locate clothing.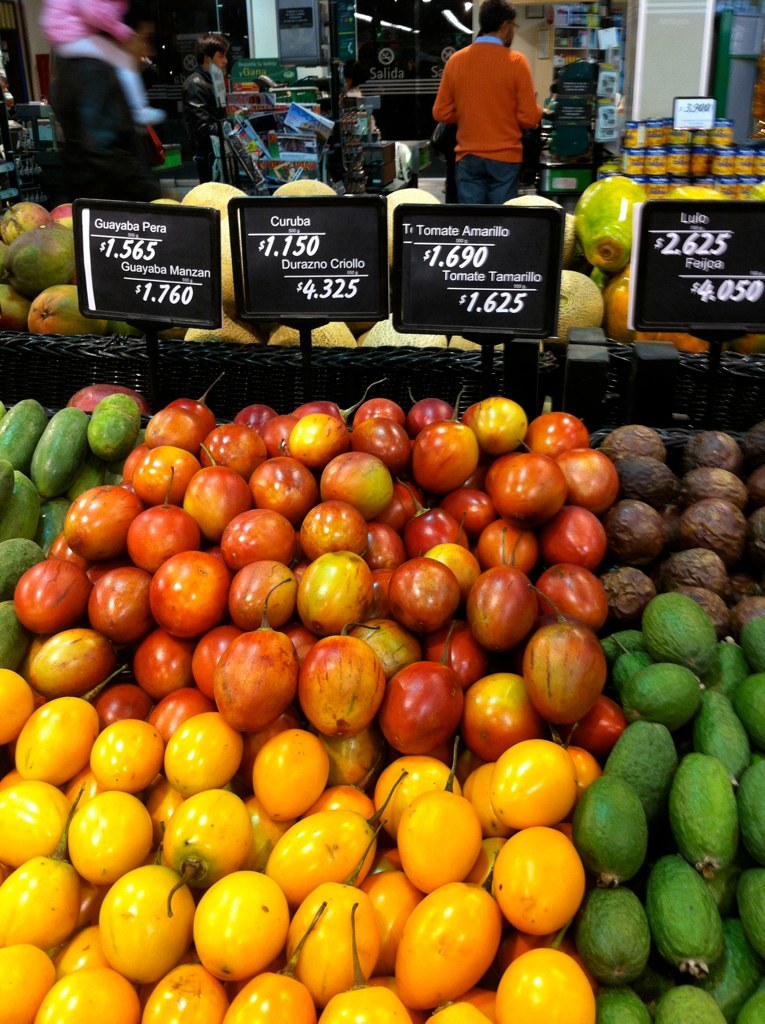
Bounding box: select_region(49, 53, 171, 203).
